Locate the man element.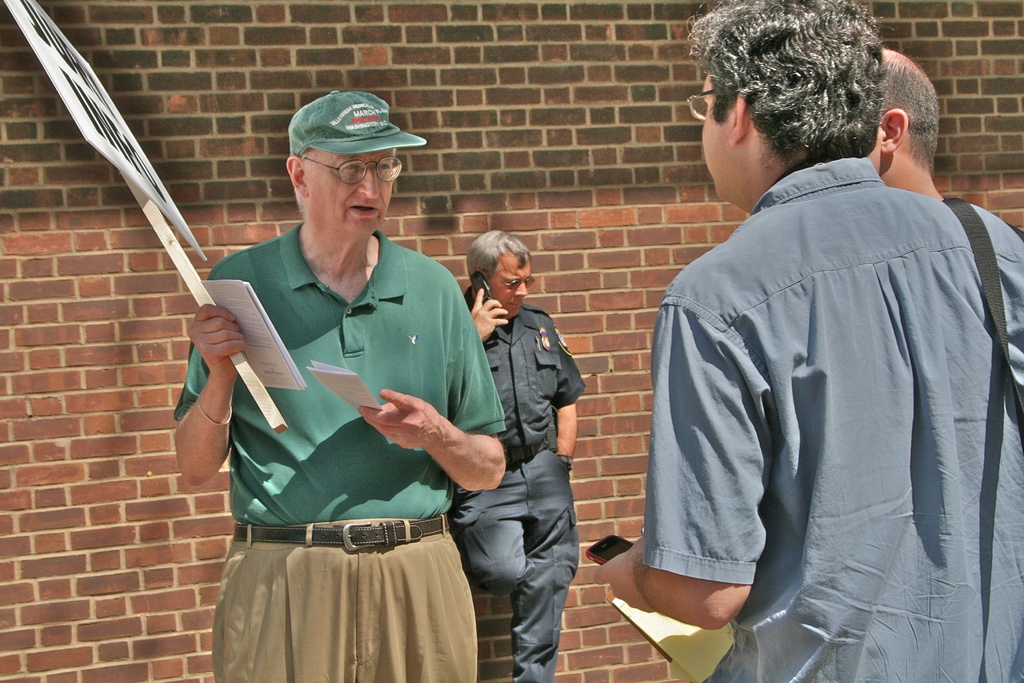
Element bbox: locate(640, 25, 1004, 653).
